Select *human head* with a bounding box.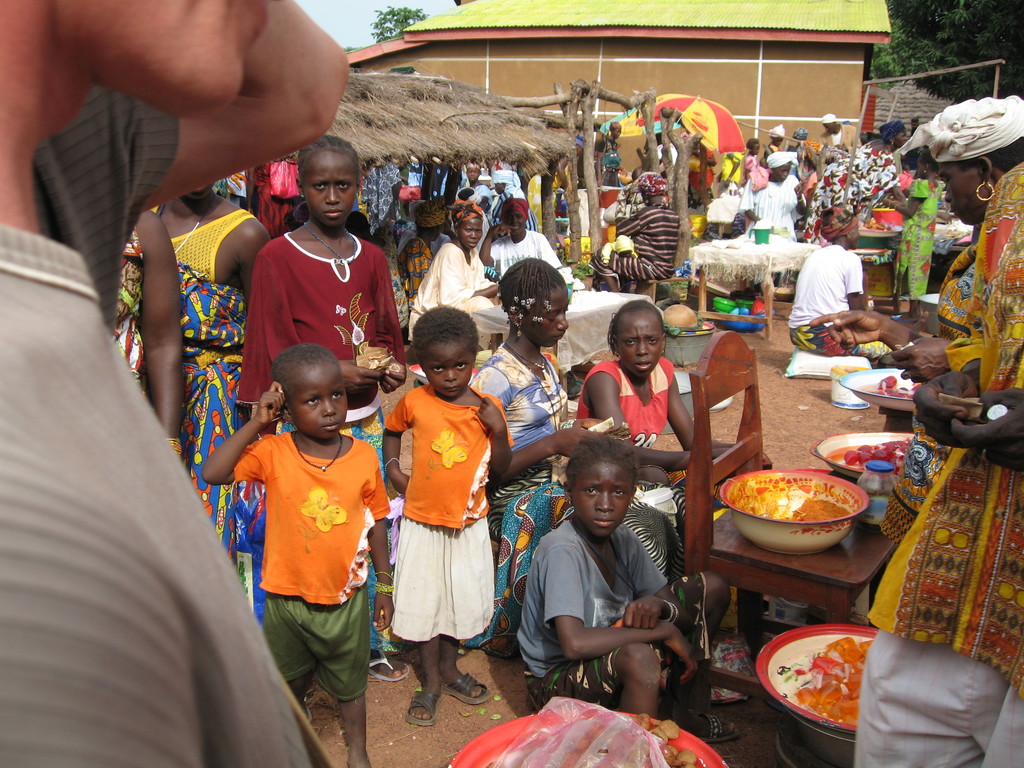
{"x1": 767, "y1": 124, "x2": 784, "y2": 145}.
